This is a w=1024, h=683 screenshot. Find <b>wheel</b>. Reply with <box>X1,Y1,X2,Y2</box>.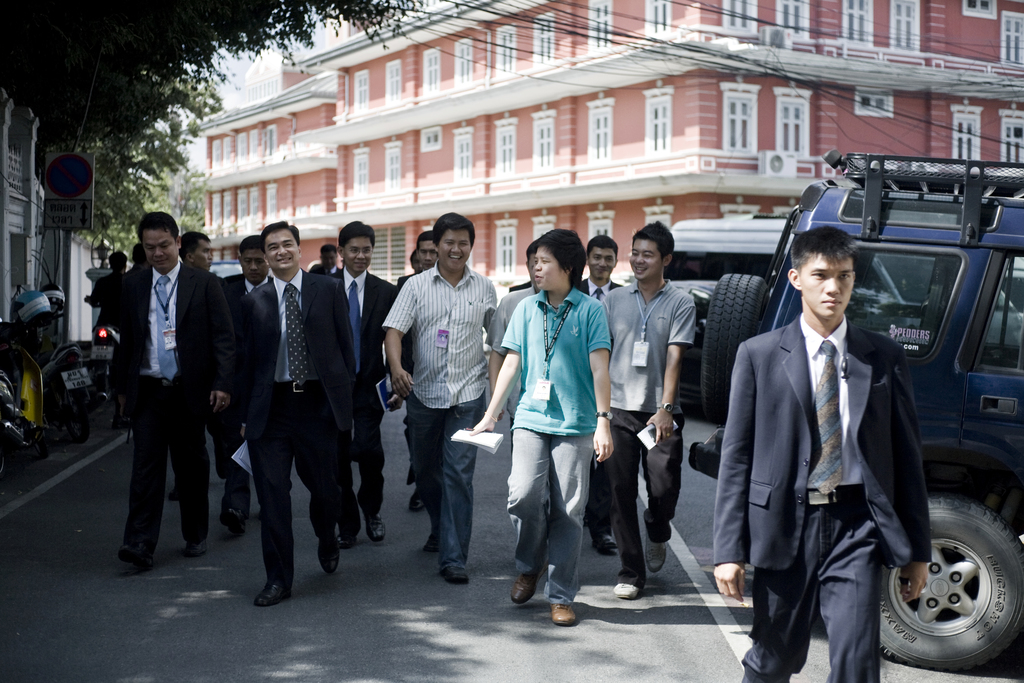
<box>63,381,89,439</box>.
